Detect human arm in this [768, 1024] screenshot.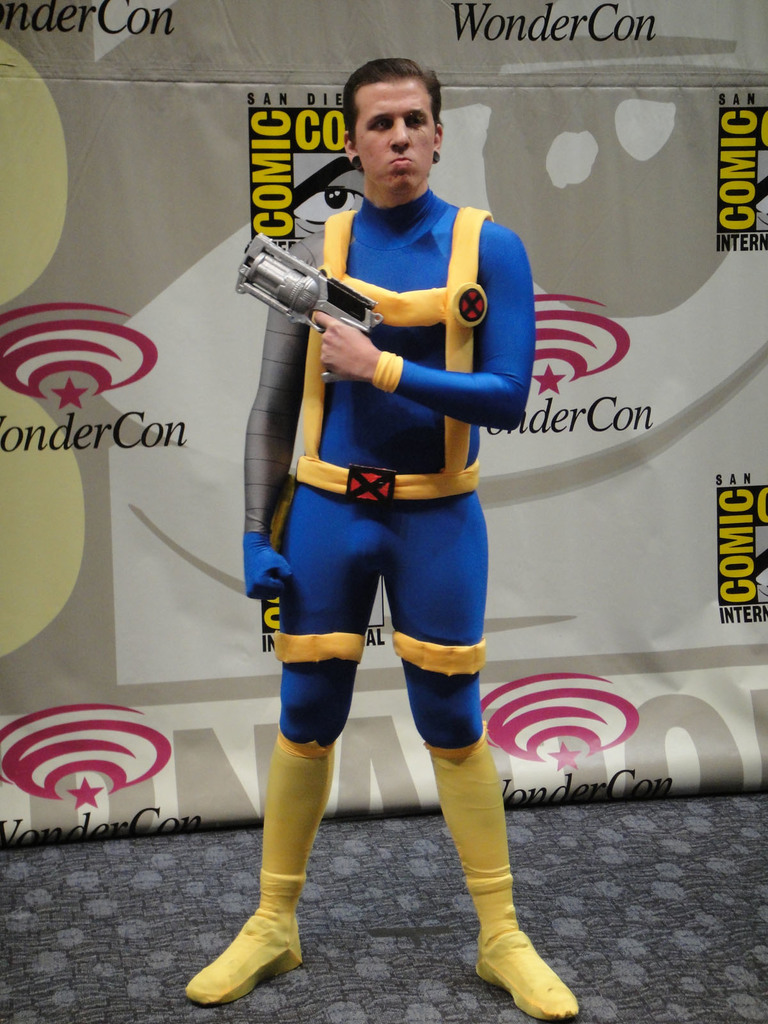
Detection: (305, 255, 525, 422).
